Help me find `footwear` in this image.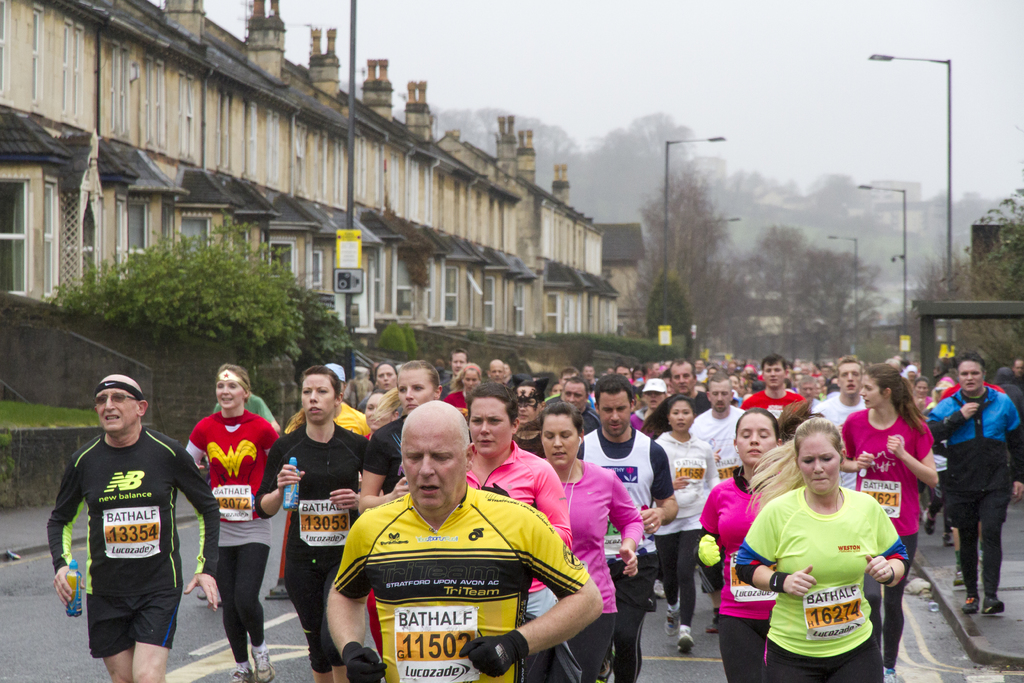
Found it: [962, 599, 978, 616].
